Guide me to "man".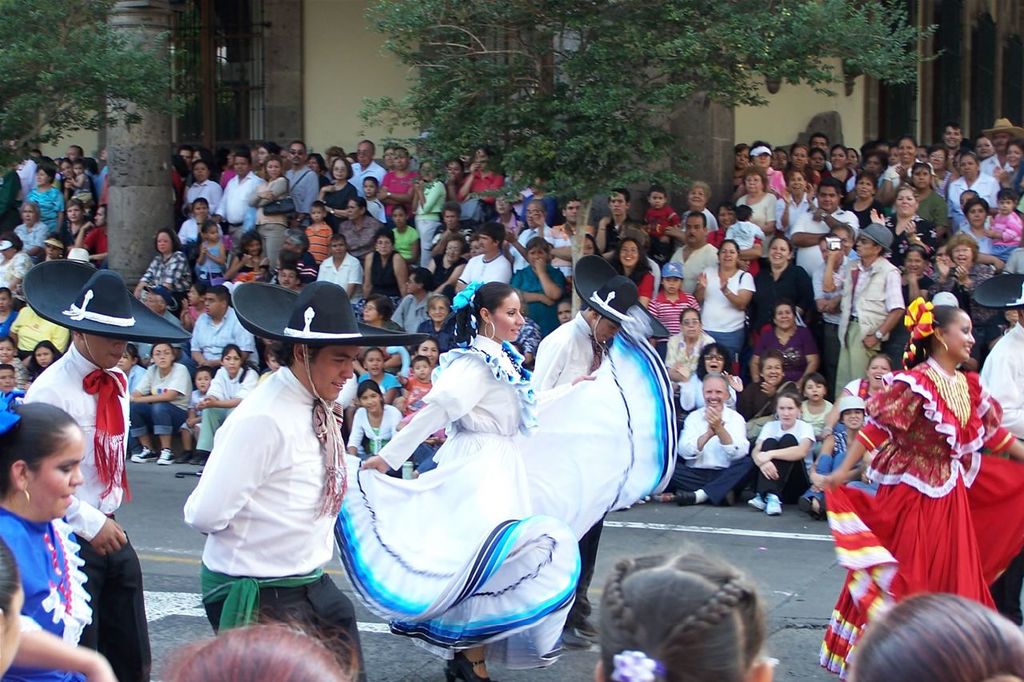
Guidance: (left=333, top=199, right=387, bottom=264).
